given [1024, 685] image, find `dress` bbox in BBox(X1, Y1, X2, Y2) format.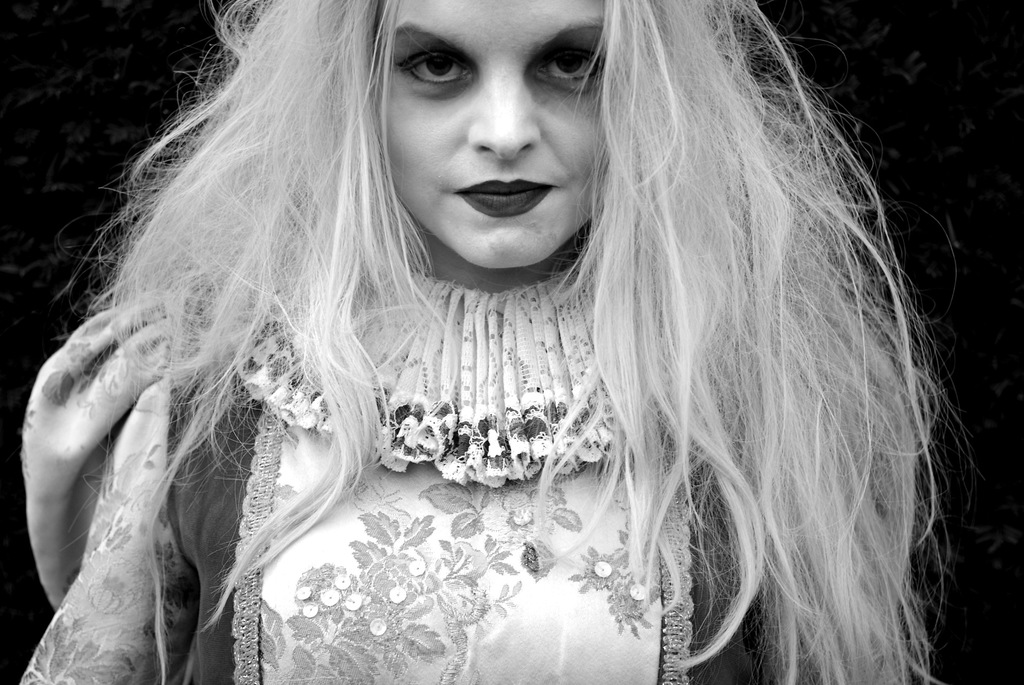
BBox(6, 246, 758, 682).
